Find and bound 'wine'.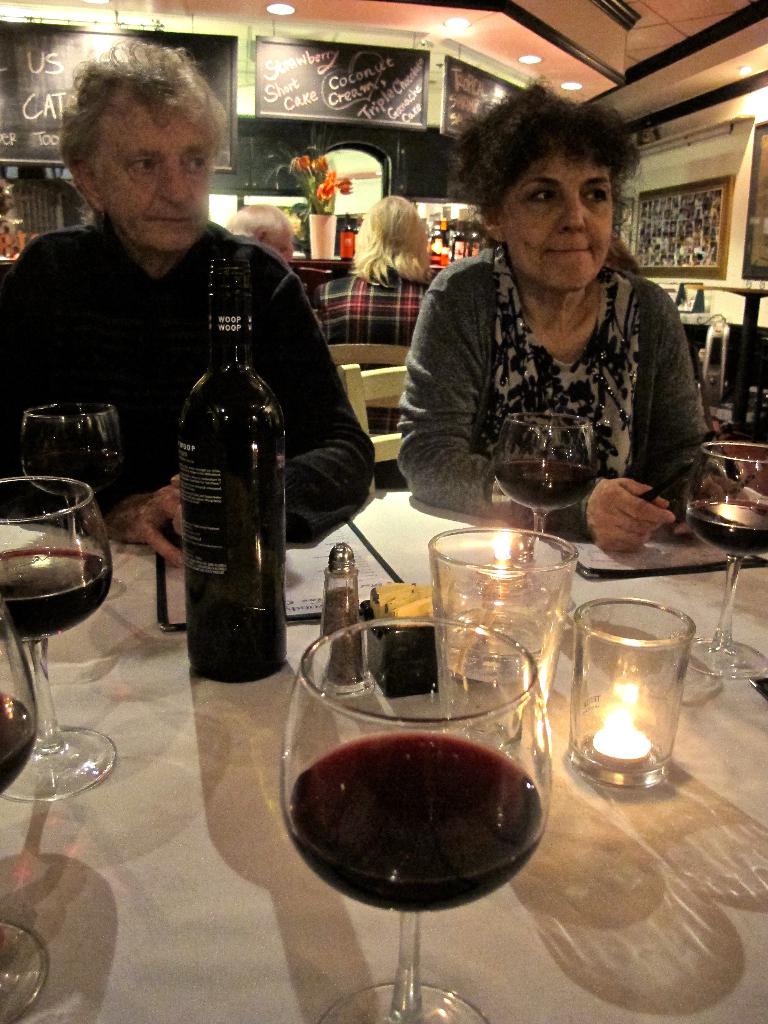
Bound: 0, 693, 35, 794.
